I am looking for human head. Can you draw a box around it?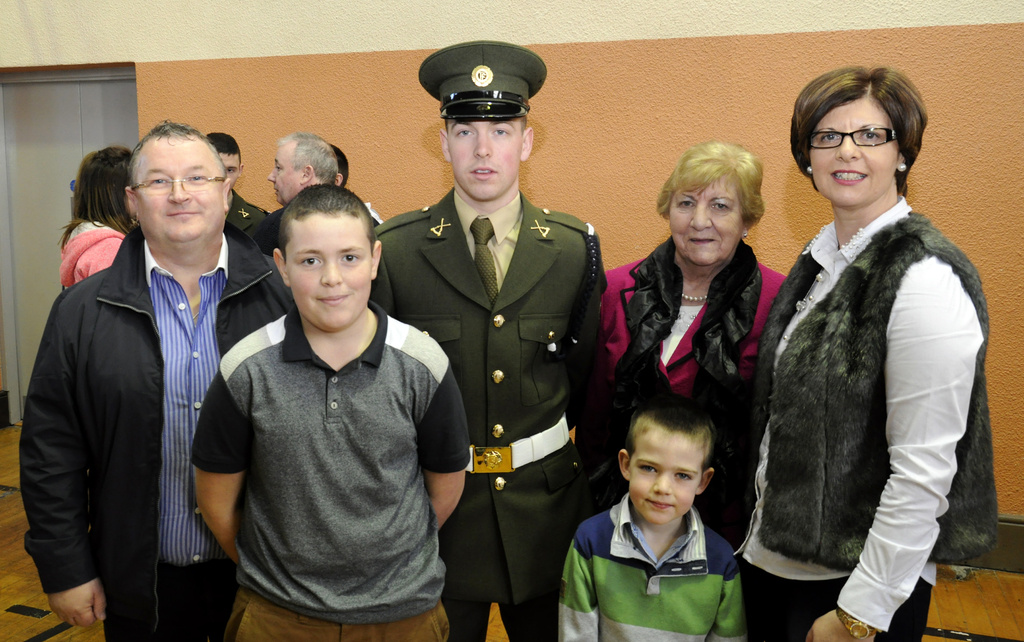
Sure, the bounding box is left=275, top=179, right=385, bottom=335.
